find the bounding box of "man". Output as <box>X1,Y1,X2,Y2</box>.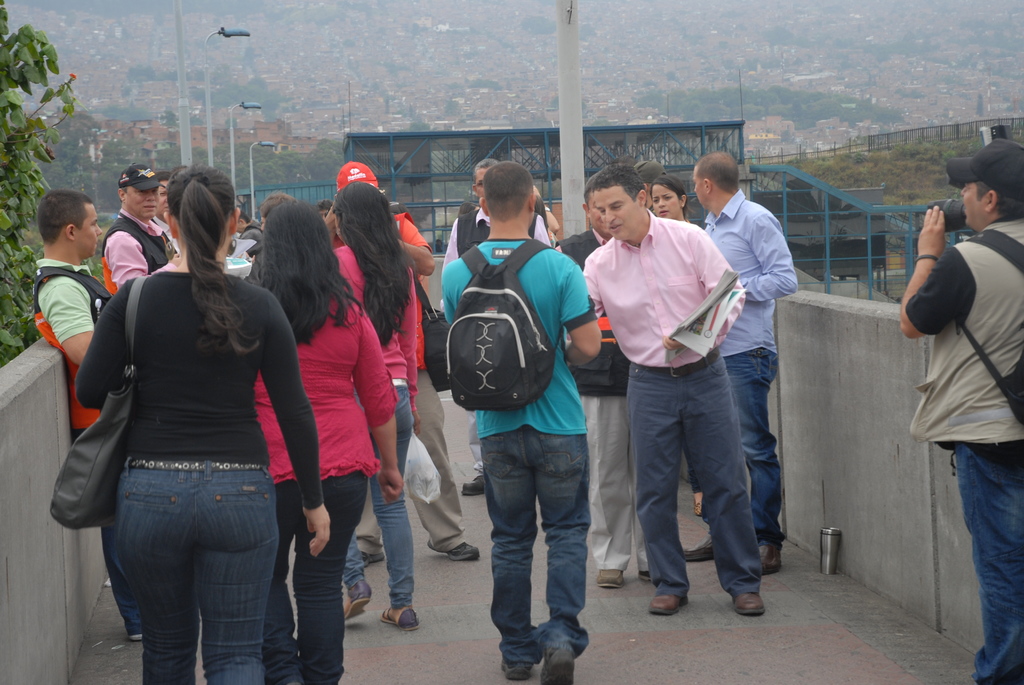
<box>323,159,481,568</box>.
